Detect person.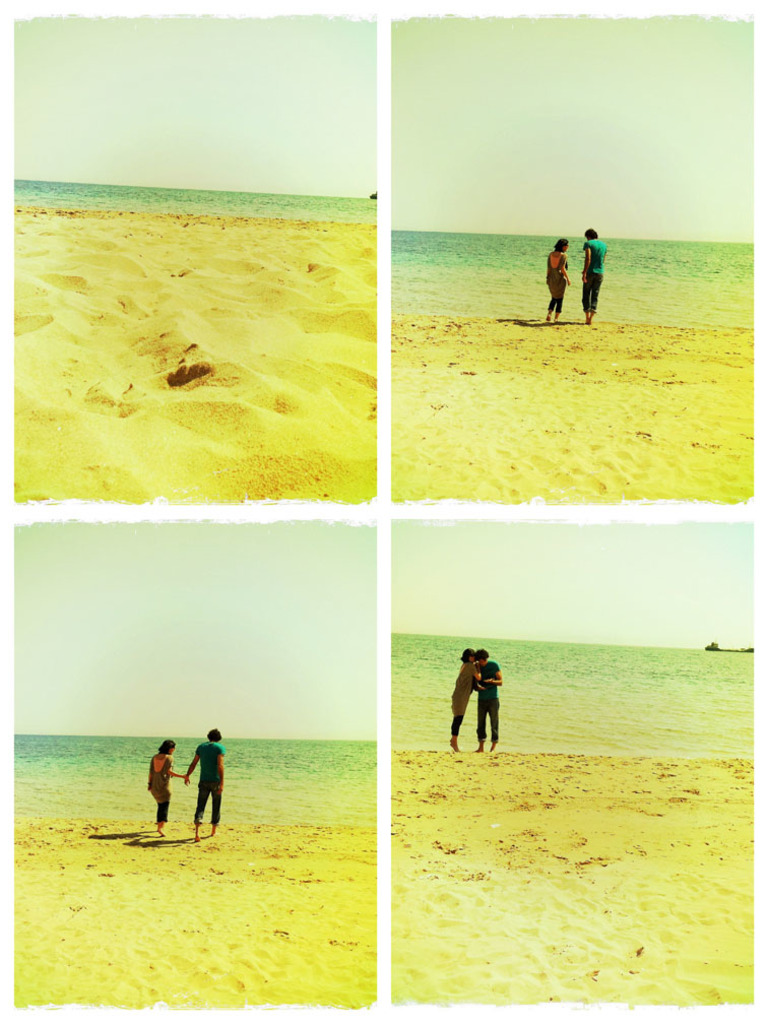
Detected at [x1=585, y1=229, x2=611, y2=326].
